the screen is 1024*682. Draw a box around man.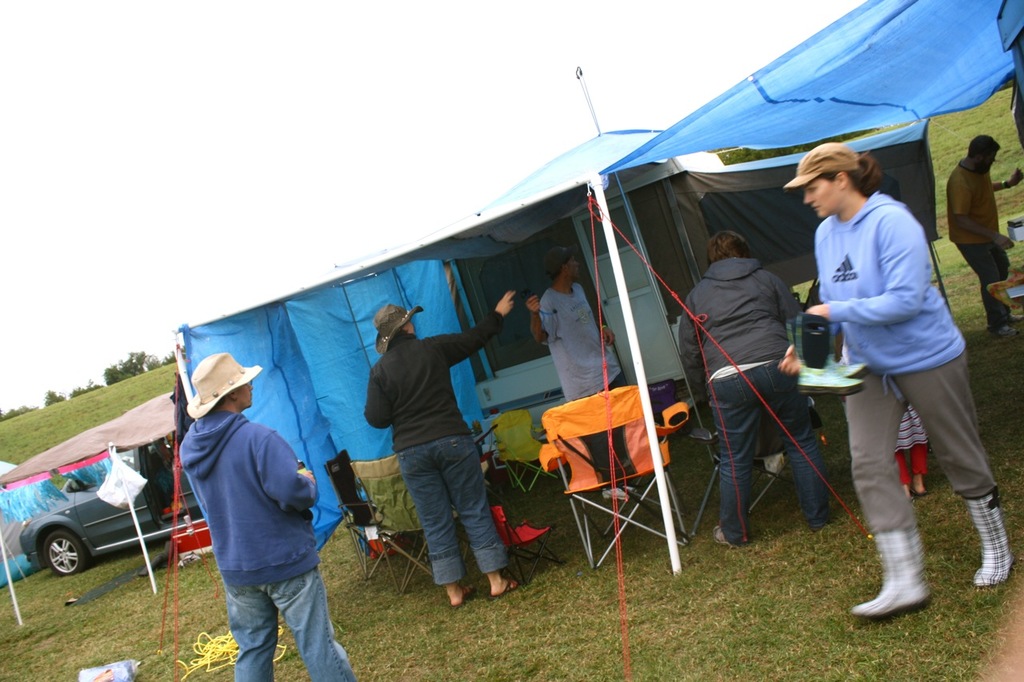
[left=675, top=235, right=841, bottom=549].
